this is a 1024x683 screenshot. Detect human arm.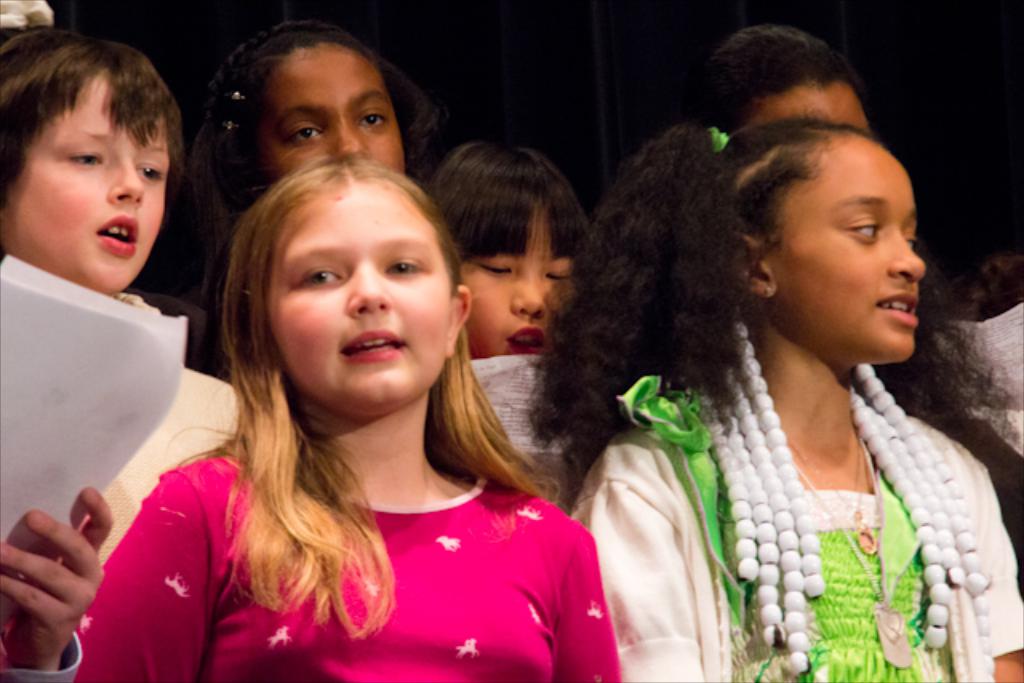
bbox(562, 456, 707, 681).
